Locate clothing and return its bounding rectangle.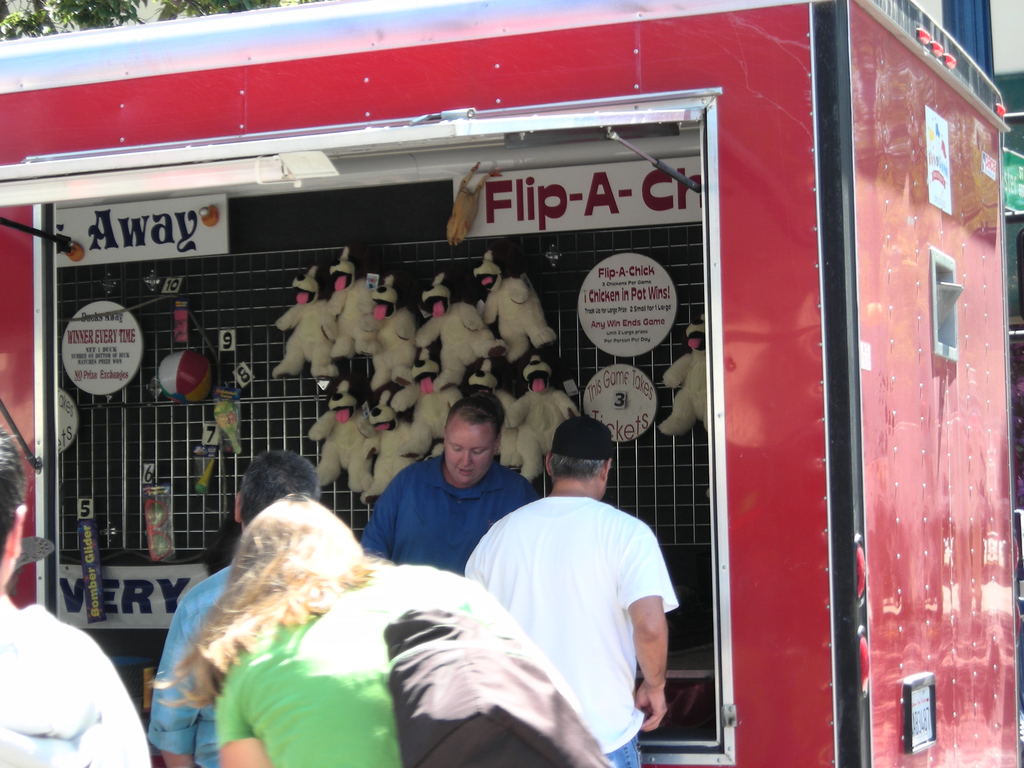
box(364, 269, 417, 388).
